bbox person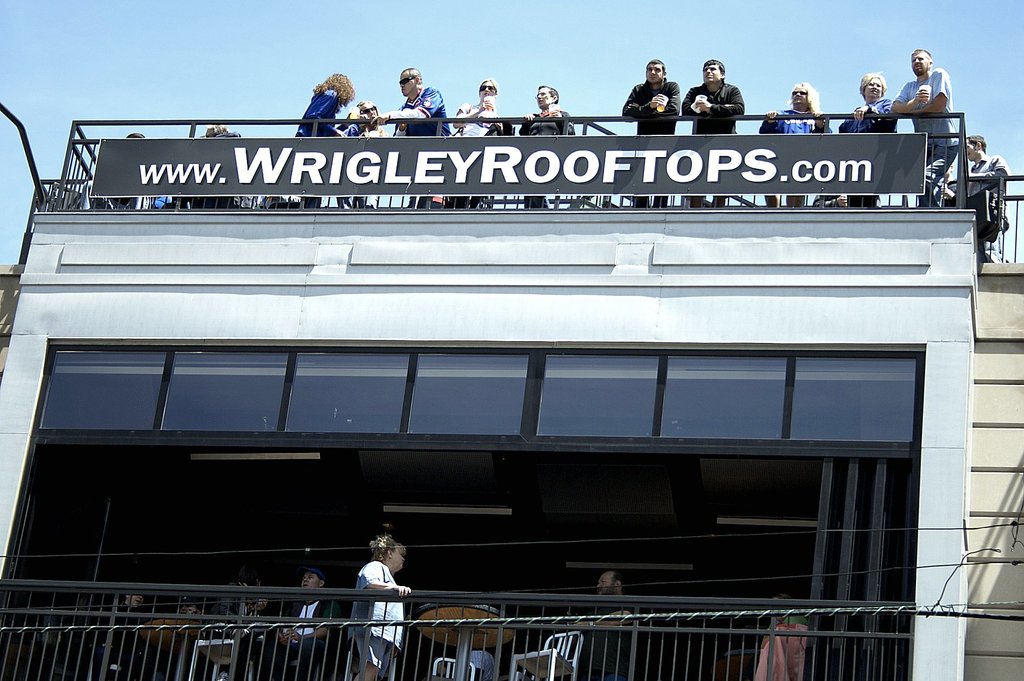
crop(855, 47, 960, 212)
